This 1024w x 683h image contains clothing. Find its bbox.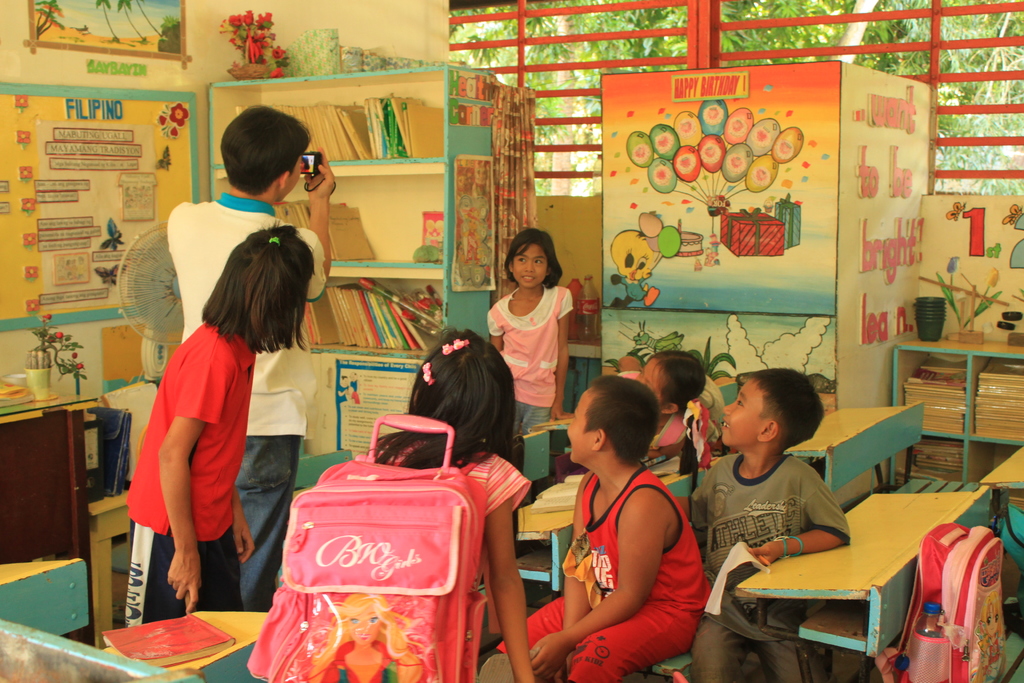
pyautogui.locateOnScreen(483, 285, 574, 407).
